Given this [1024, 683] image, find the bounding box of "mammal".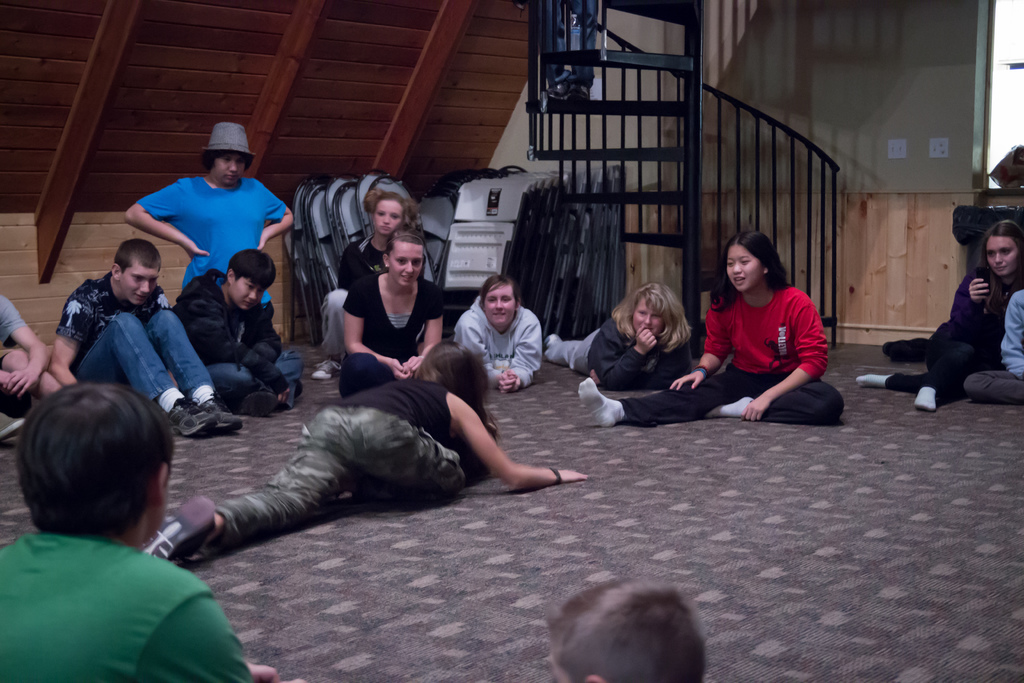
x1=123, y1=119, x2=291, y2=350.
